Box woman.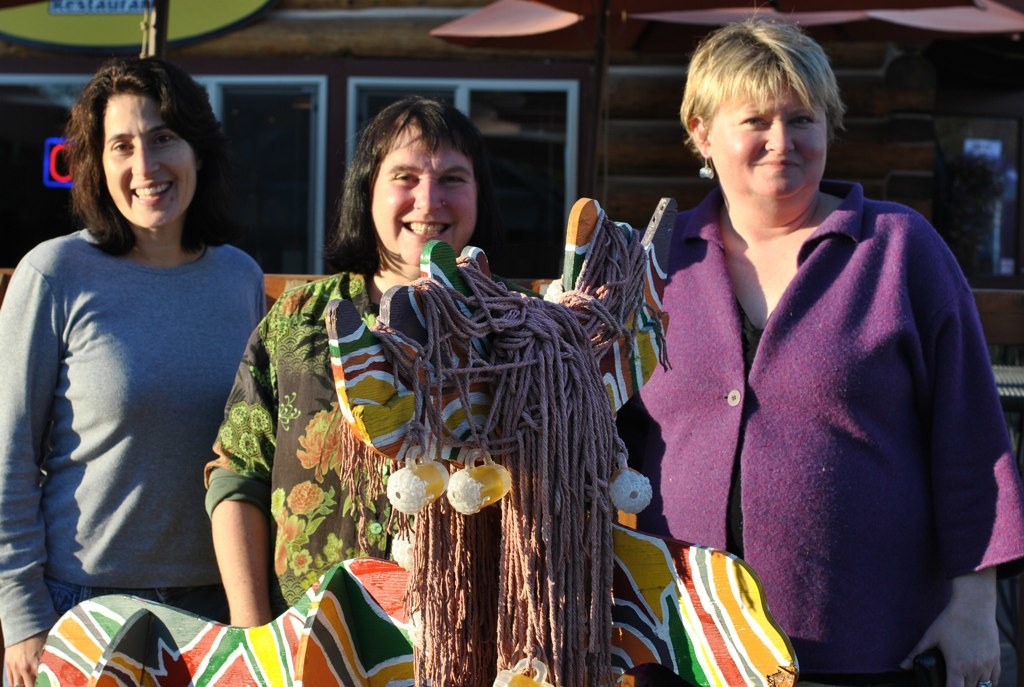
201 97 532 628.
